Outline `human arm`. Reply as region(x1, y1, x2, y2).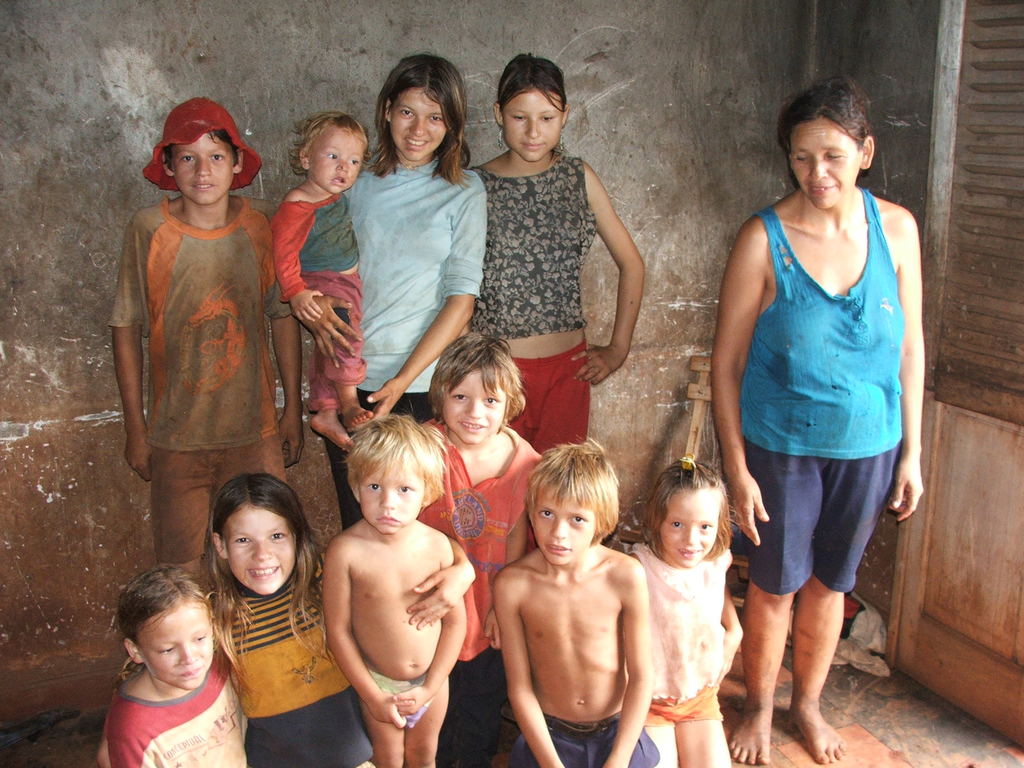
region(295, 295, 356, 369).
